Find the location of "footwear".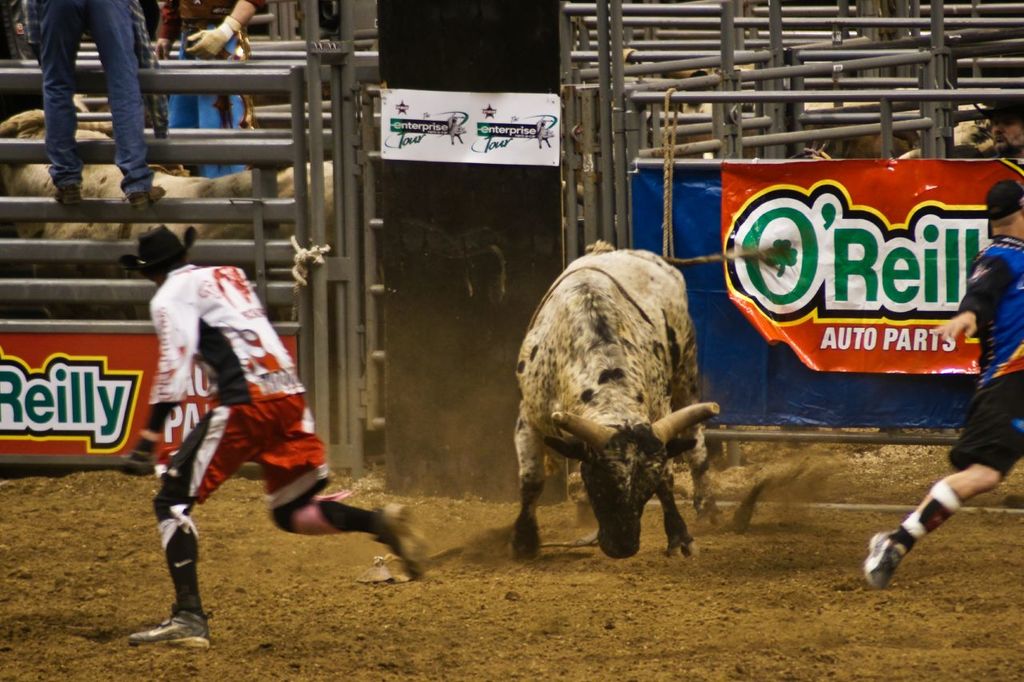
Location: bbox(126, 606, 215, 648).
